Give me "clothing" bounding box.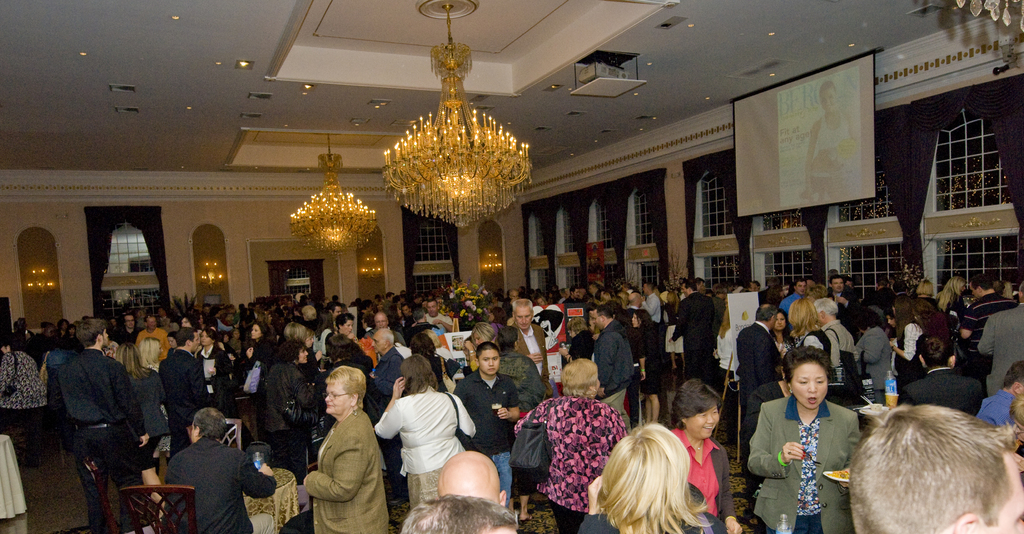
box(440, 371, 520, 498).
